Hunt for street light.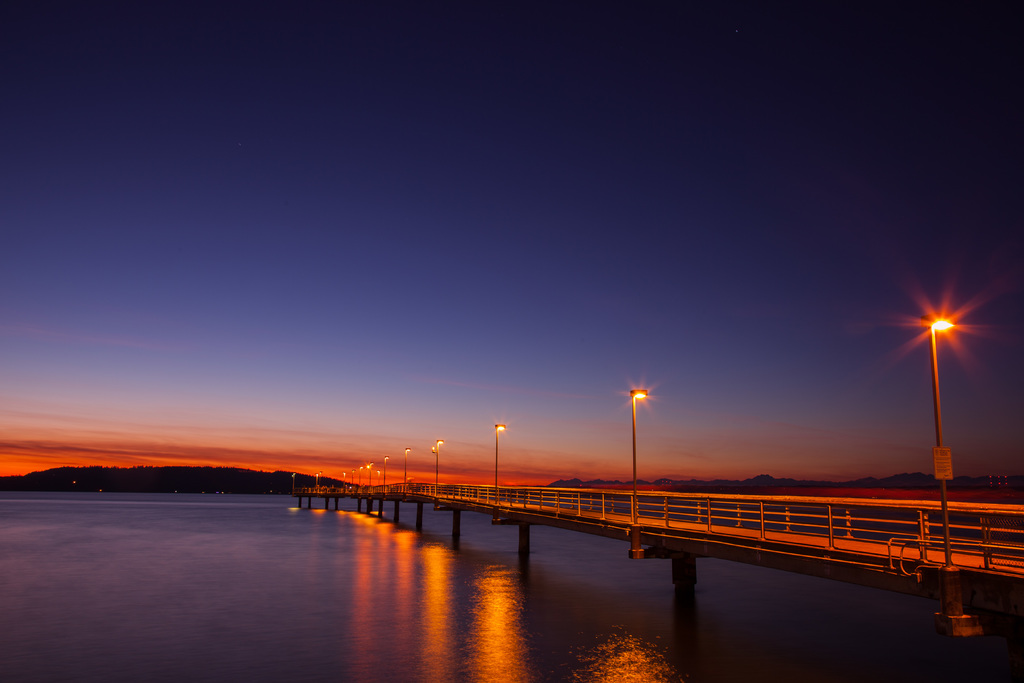
Hunted down at {"left": 433, "top": 445, "right": 446, "bottom": 504}.
